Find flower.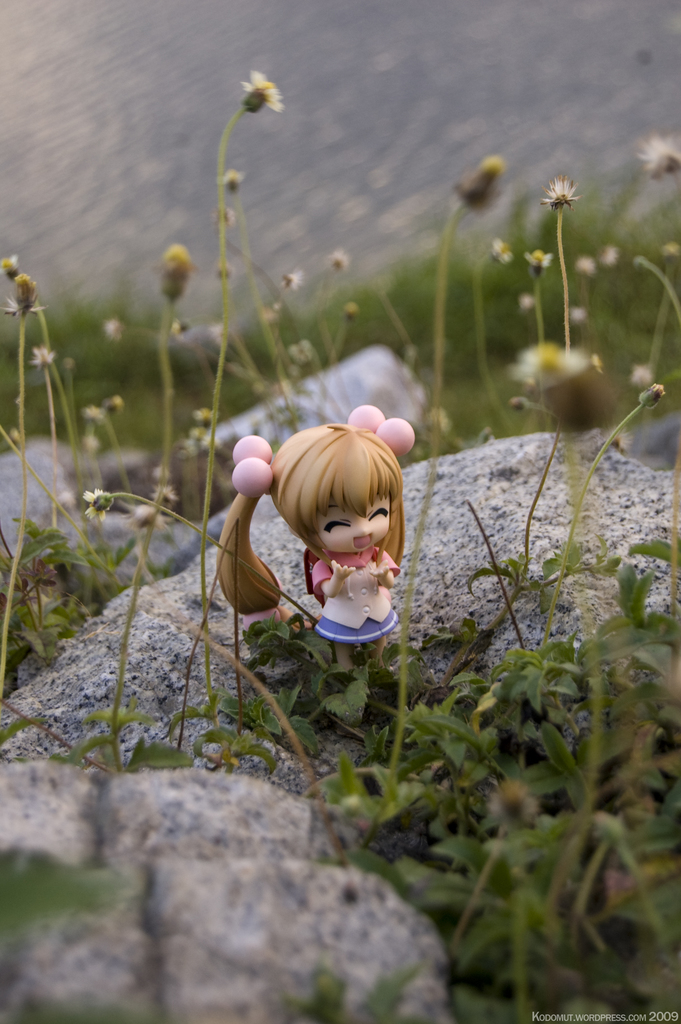
x1=0 y1=63 x2=680 y2=524.
